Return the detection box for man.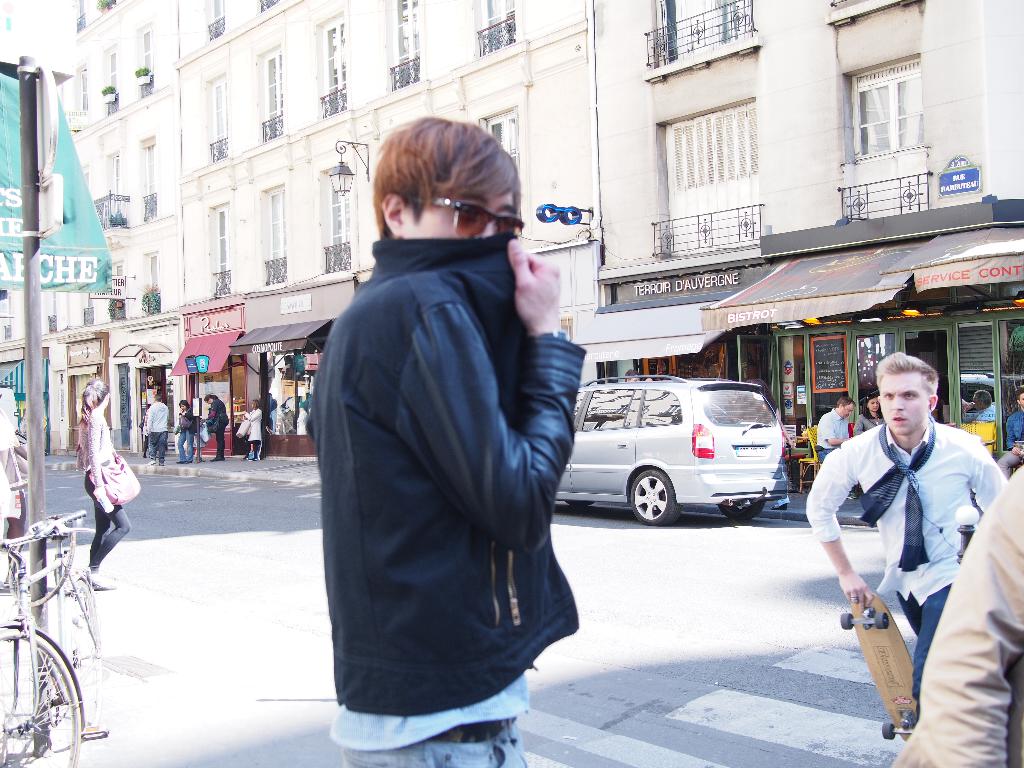
left=799, top=346, right=1014, bottom=707.
